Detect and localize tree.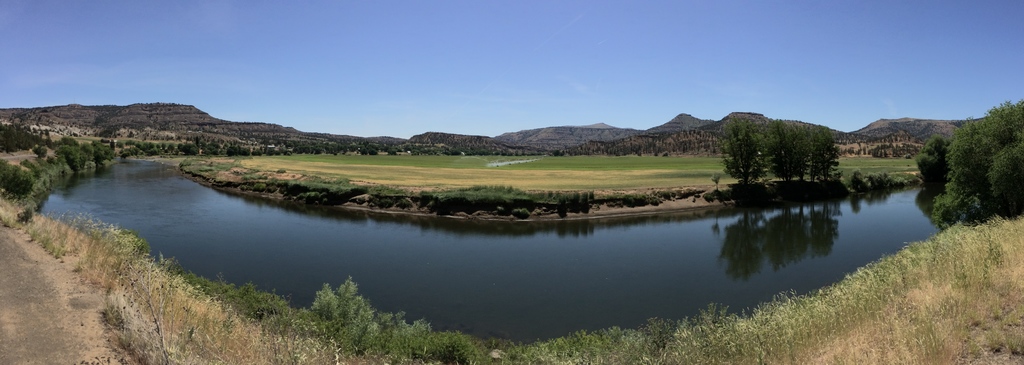
Localized at select_region(721, 116, 767, 192).
